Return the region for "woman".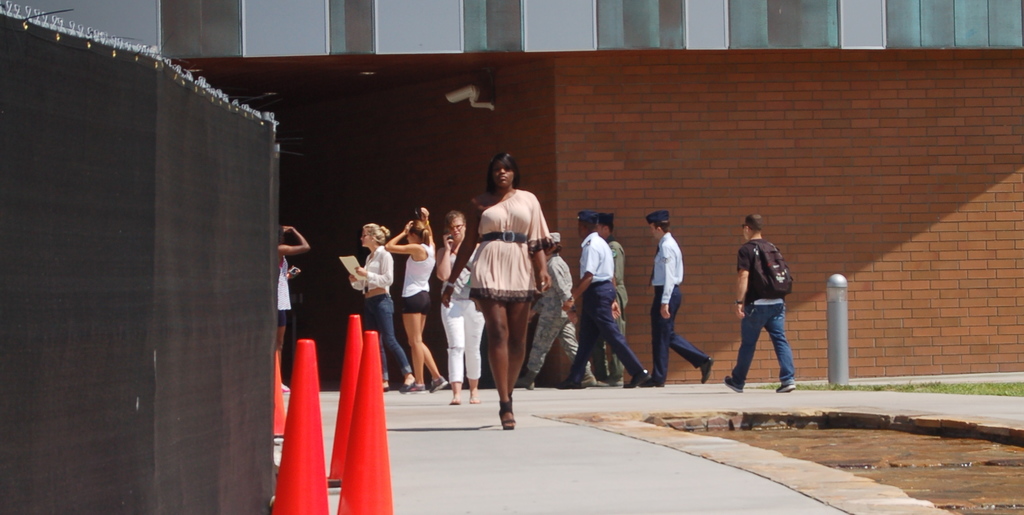
detection(383, 206, 450, 389).
